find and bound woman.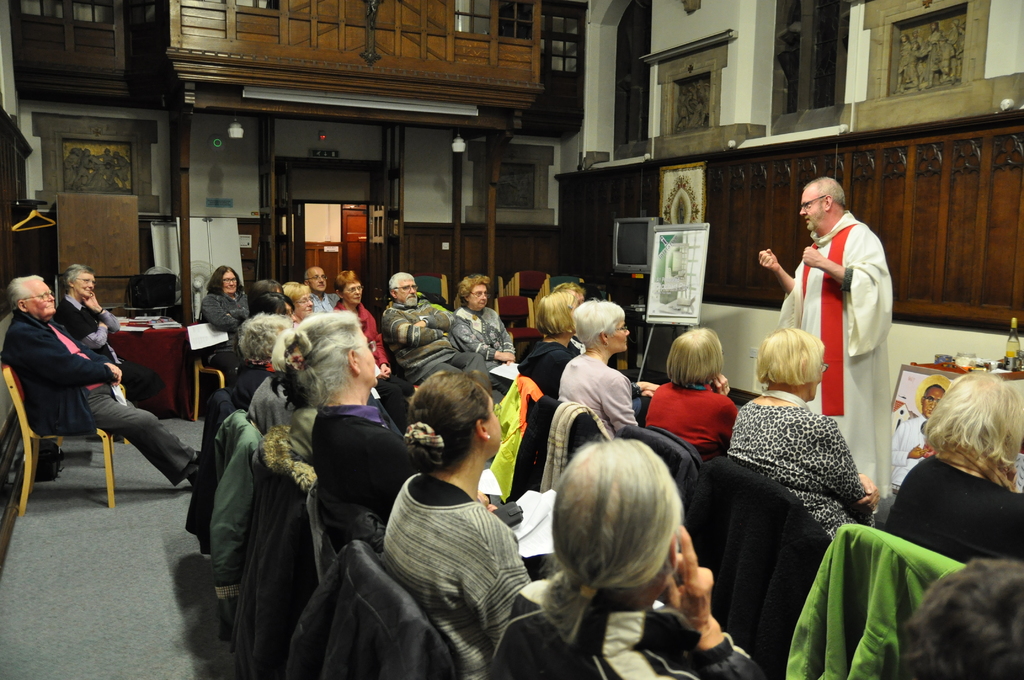
Bound: x1=556, y1=298, x2=643, y2=437.
